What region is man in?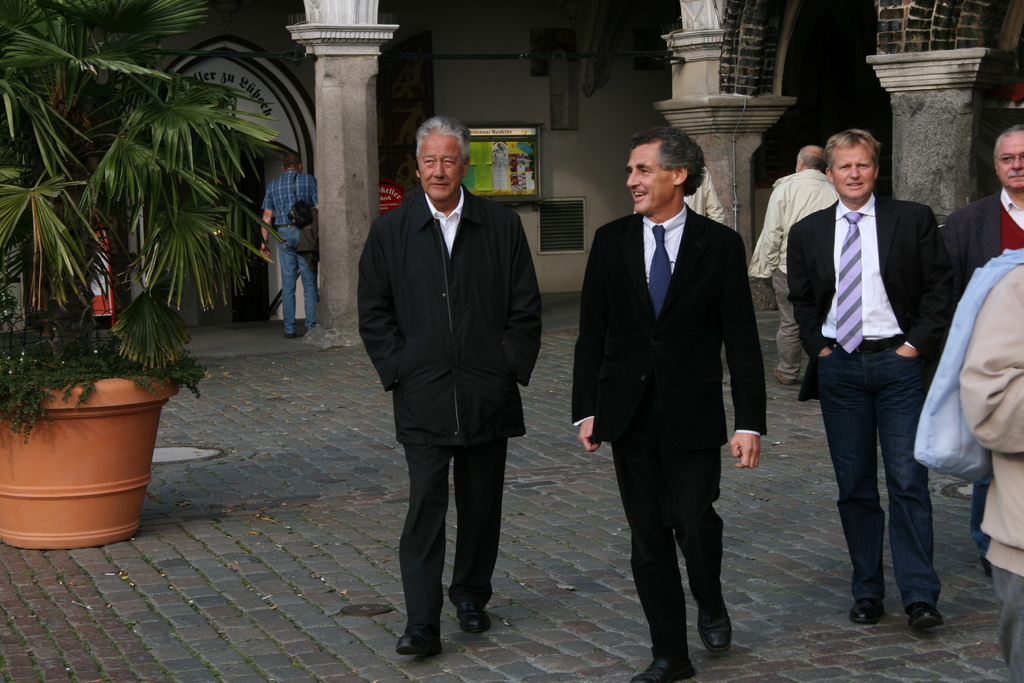
bbox(784, 119, 958, 628).
